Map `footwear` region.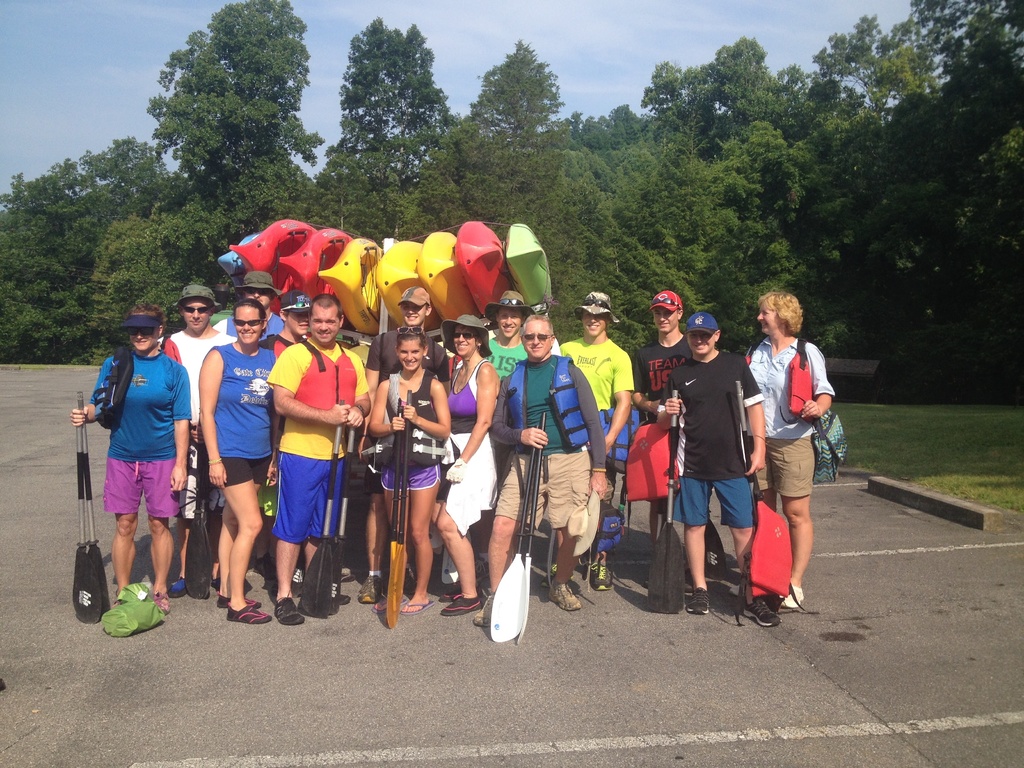
Mapped to crop(587, 562, 614, 593).
